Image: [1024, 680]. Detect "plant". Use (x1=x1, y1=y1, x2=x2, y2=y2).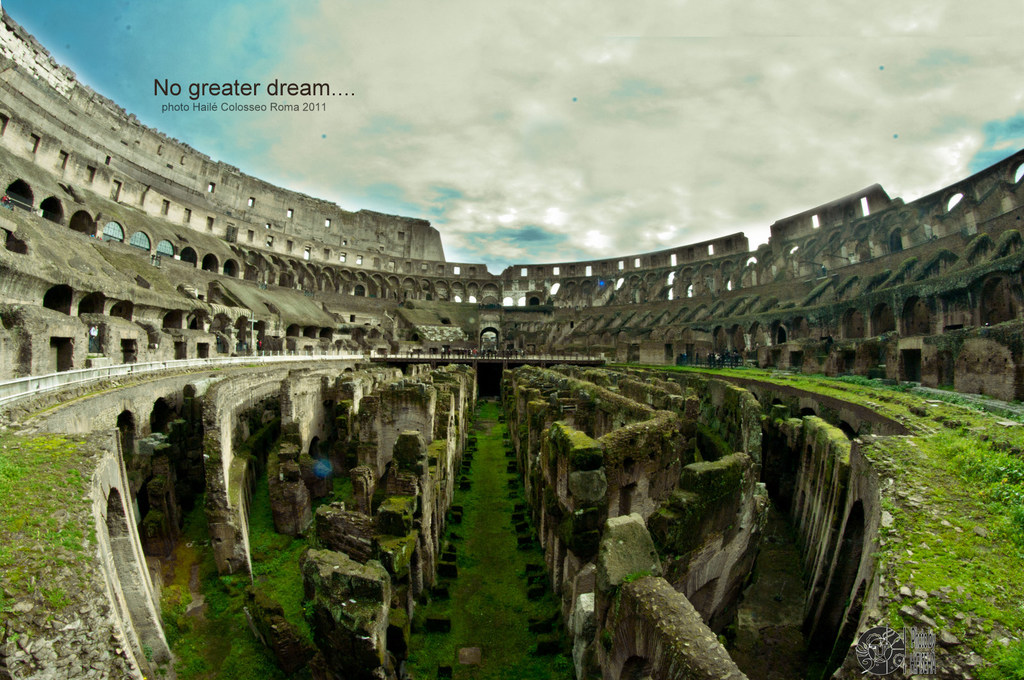
(x1=623, y1=566, x2=652, y2=585).
